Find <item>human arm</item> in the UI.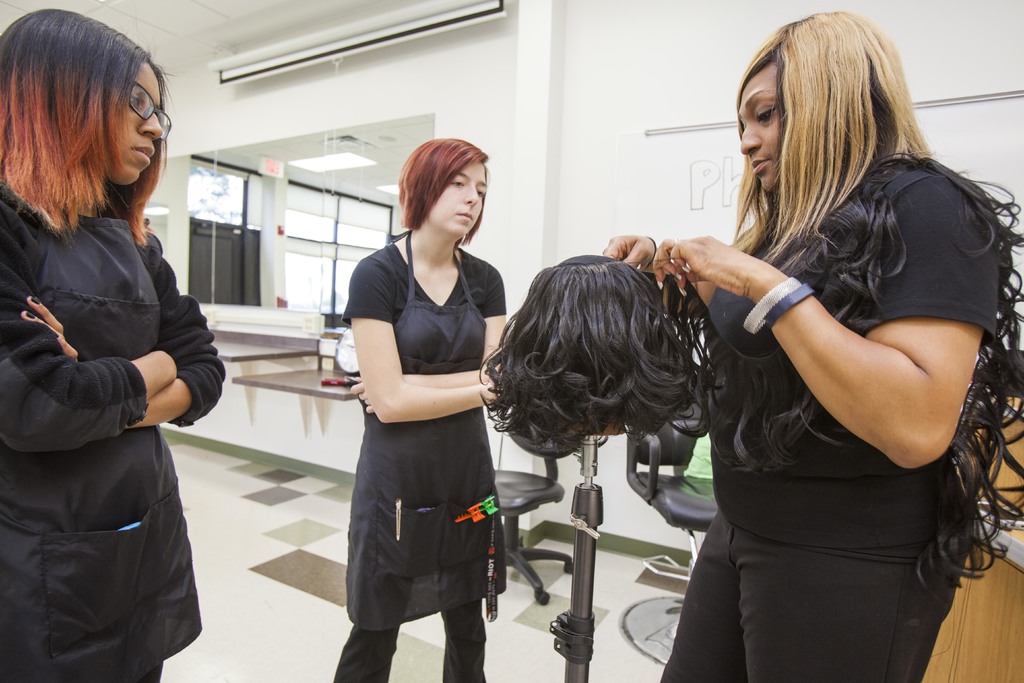
UI element at pyautogui.locateOnScreen(0, 222, 188, 458).
